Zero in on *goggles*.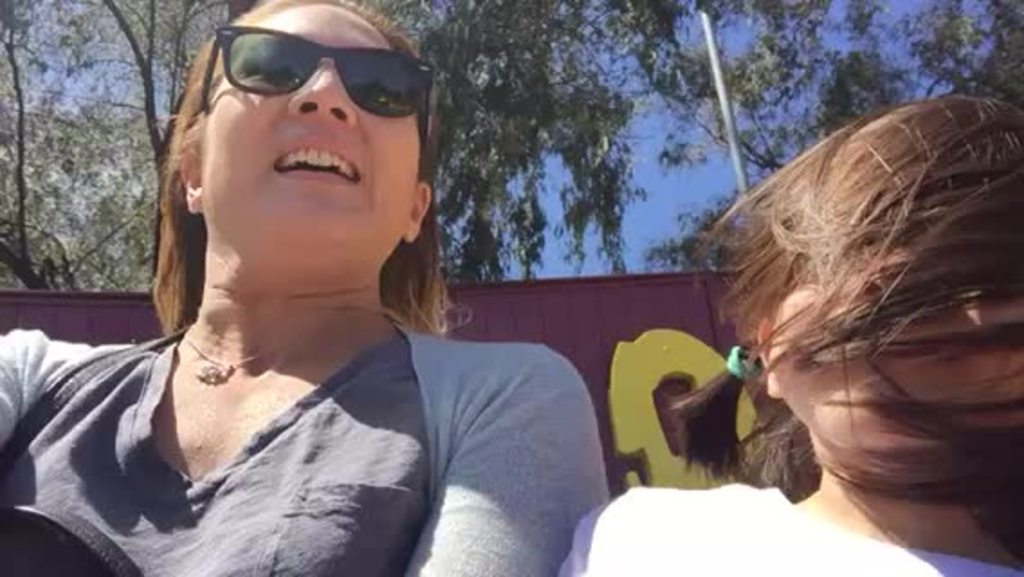
Zeroed in: [166,23,434,175].
